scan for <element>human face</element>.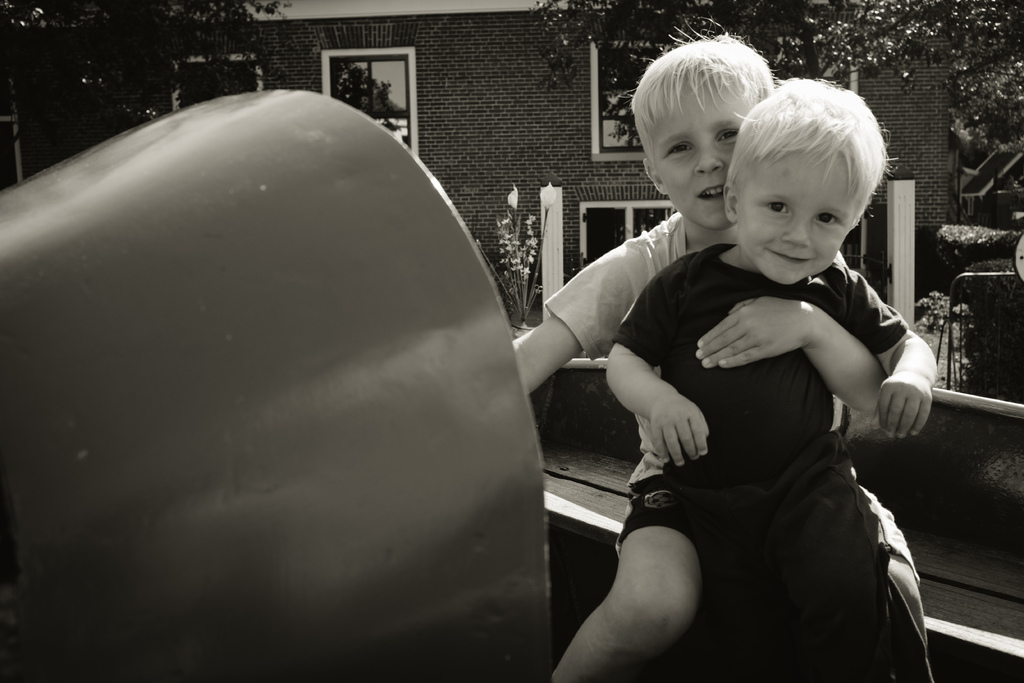
Scan result: 739/151/870/285.
